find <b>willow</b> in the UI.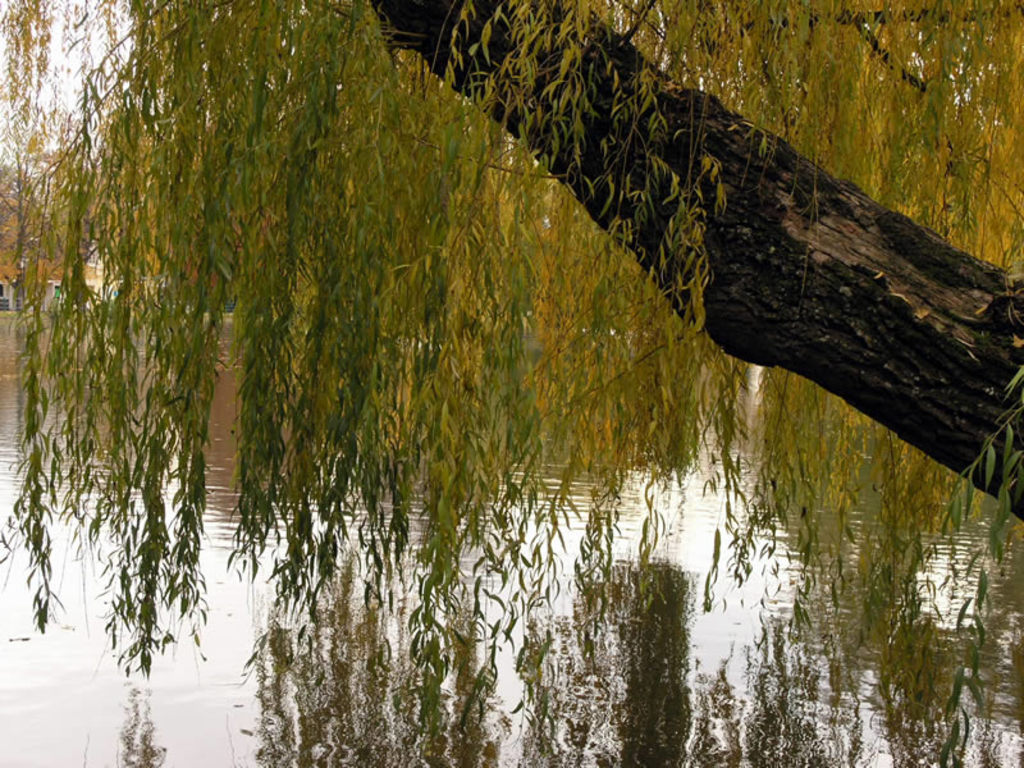
UI element at [0, 0, 1023, 767].
